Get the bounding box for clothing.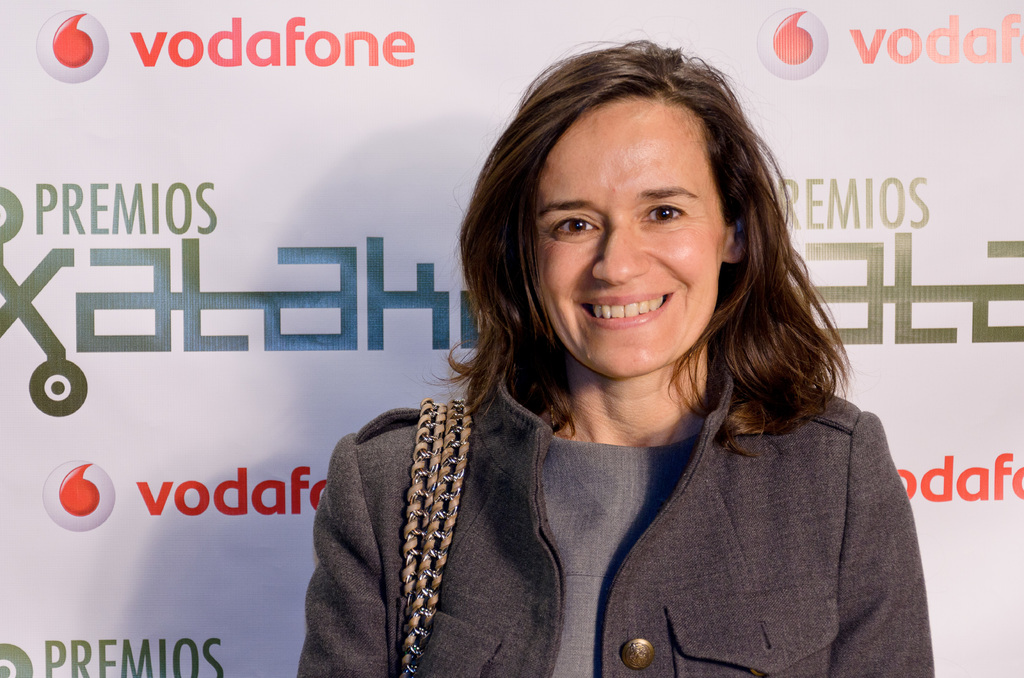
x1=291, y1=362, x2=936, y2=677.
